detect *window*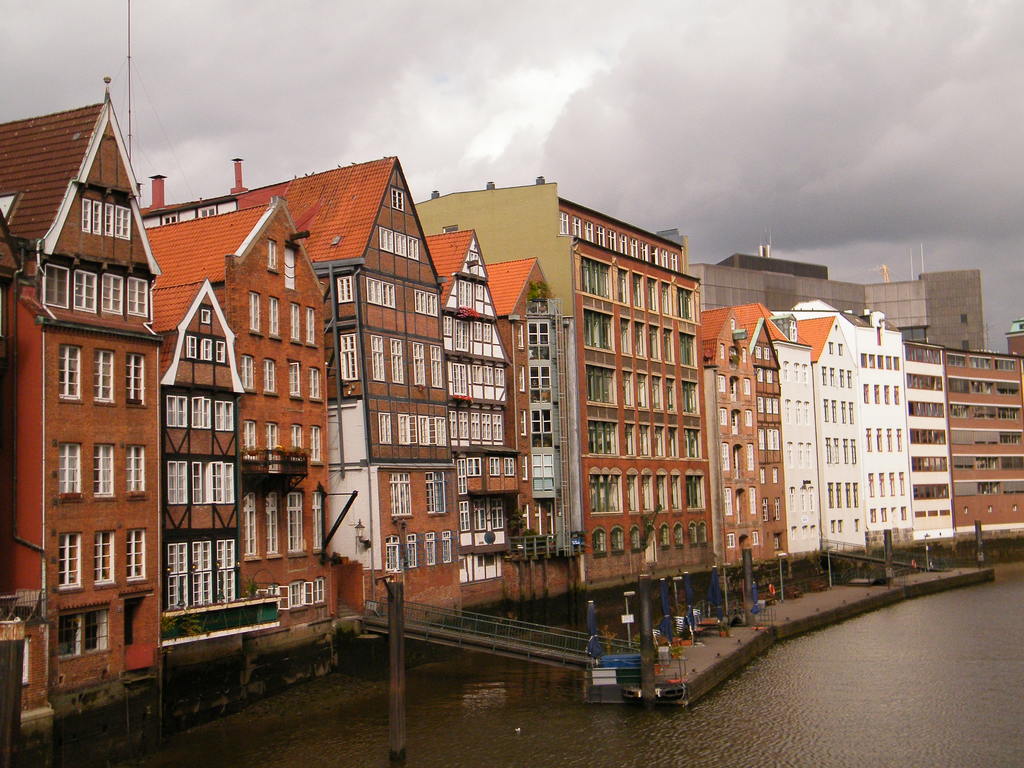
[792, 358, 799, 379]
